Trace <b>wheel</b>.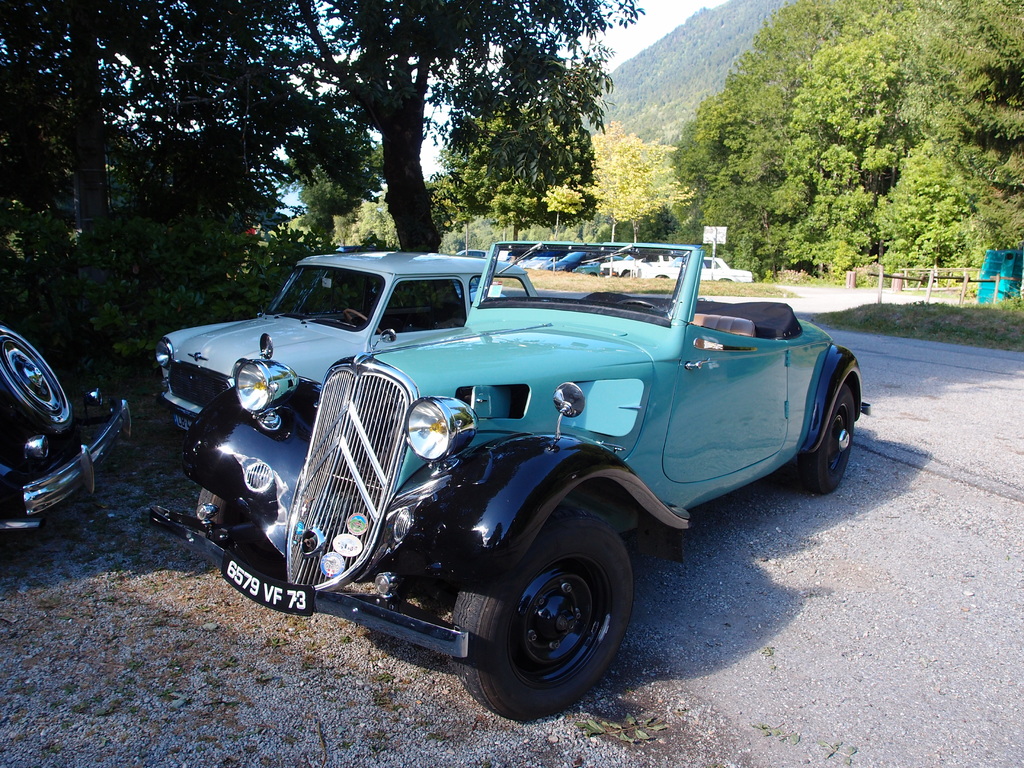
Traced to rect(472, 531, 632, 702).
